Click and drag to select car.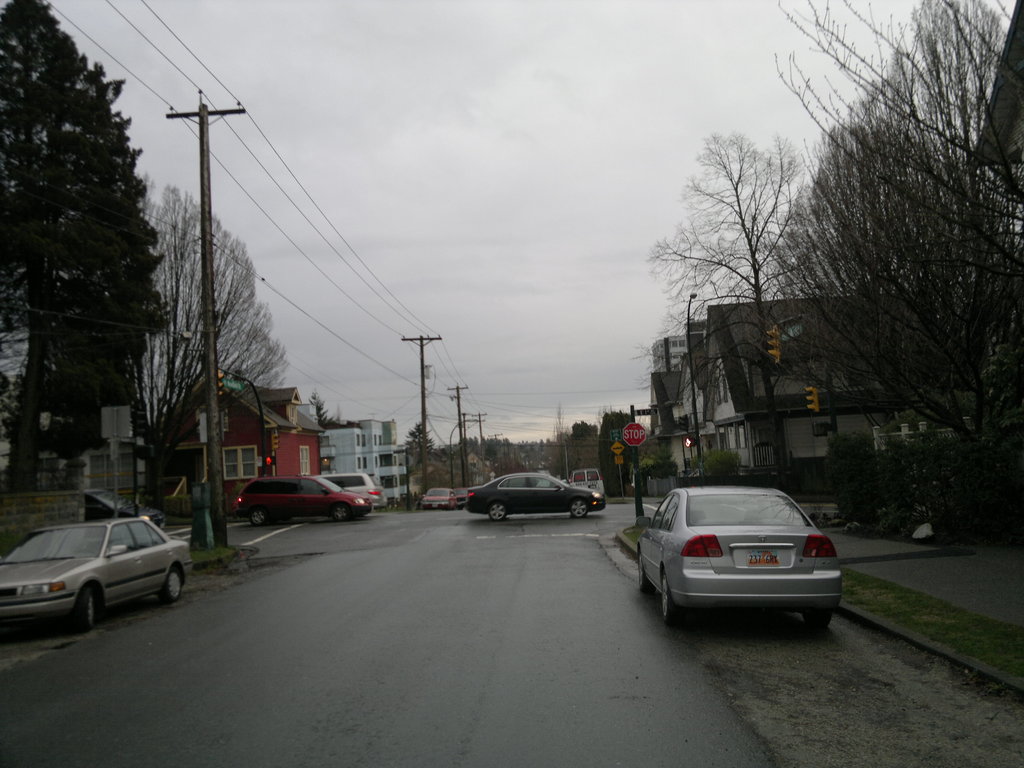
Selection: <bbox>625, 481, 853, 638</bbox>.
